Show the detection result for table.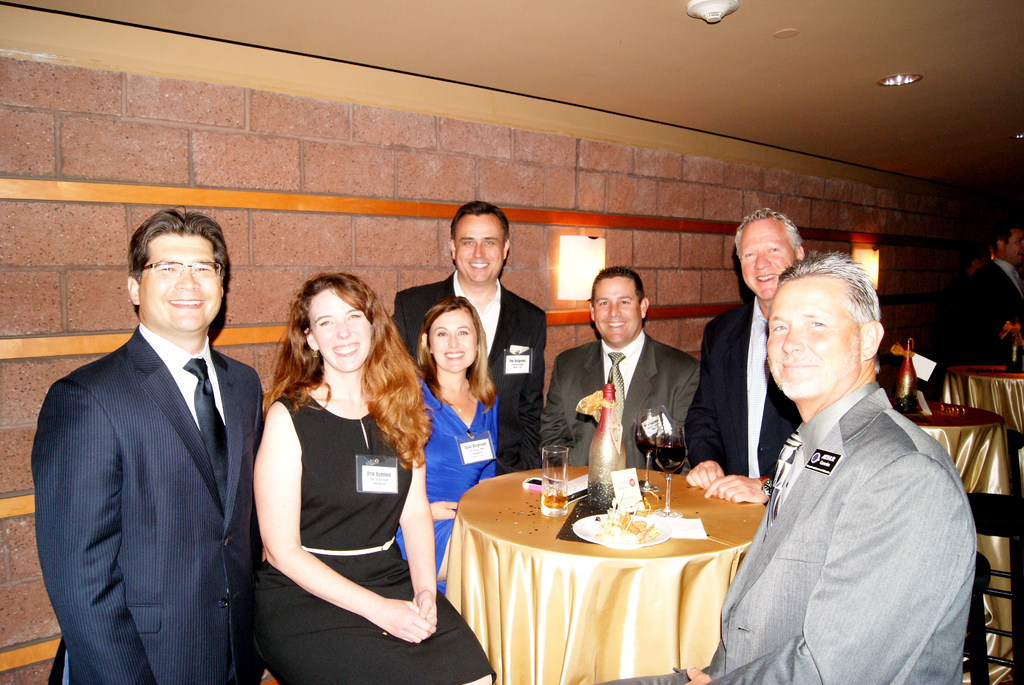
440, 475, 771, 684.
